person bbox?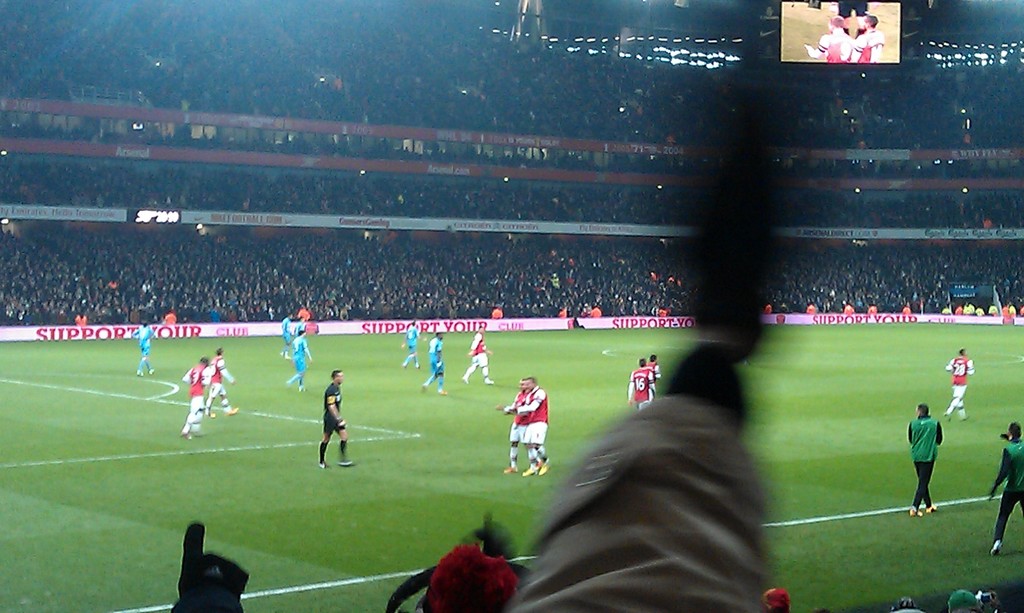
<region>509, 379, 529, 468</region>
